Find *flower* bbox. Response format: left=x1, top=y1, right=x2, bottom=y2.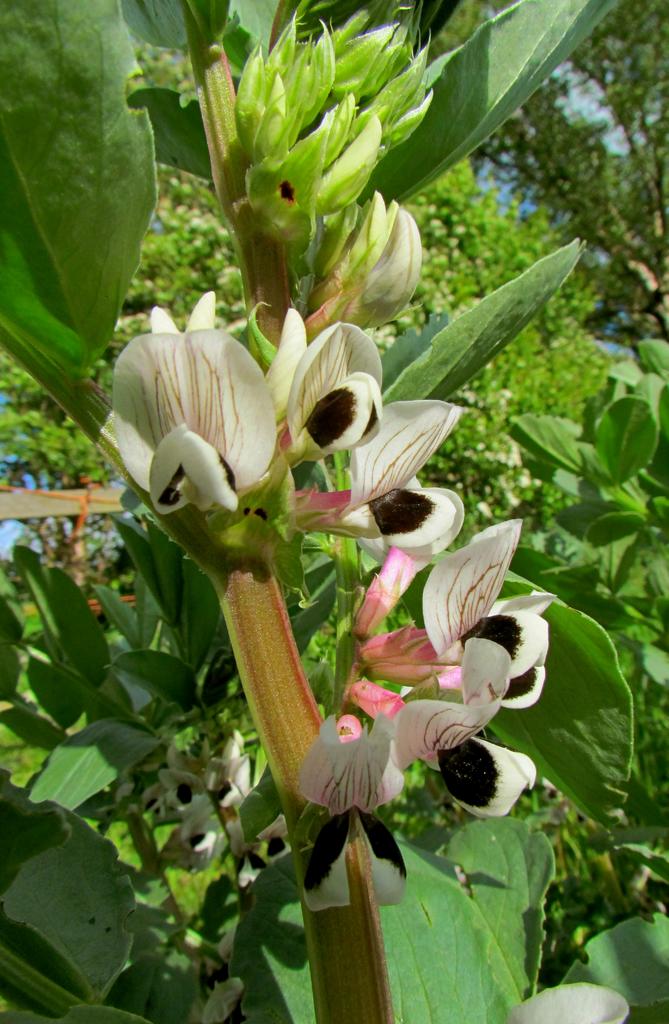
left=354, top=638, right=537, bottom=822.
